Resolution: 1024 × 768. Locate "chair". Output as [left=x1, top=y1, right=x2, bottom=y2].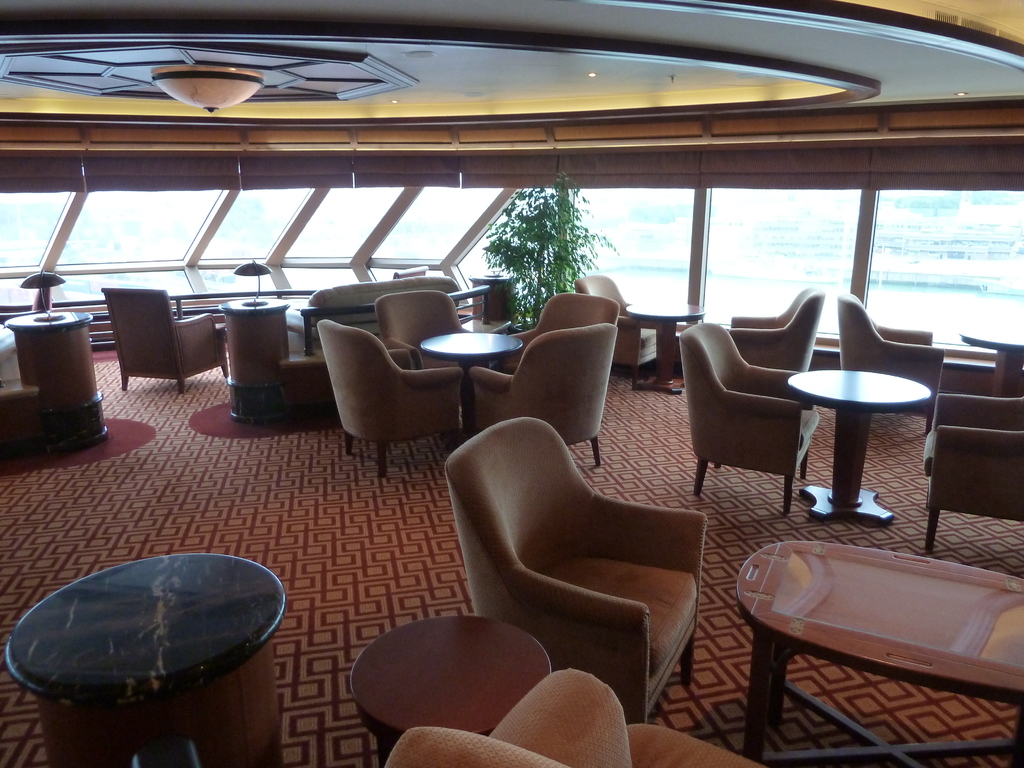
[left=380, top=667, right=760, bottom=767].
